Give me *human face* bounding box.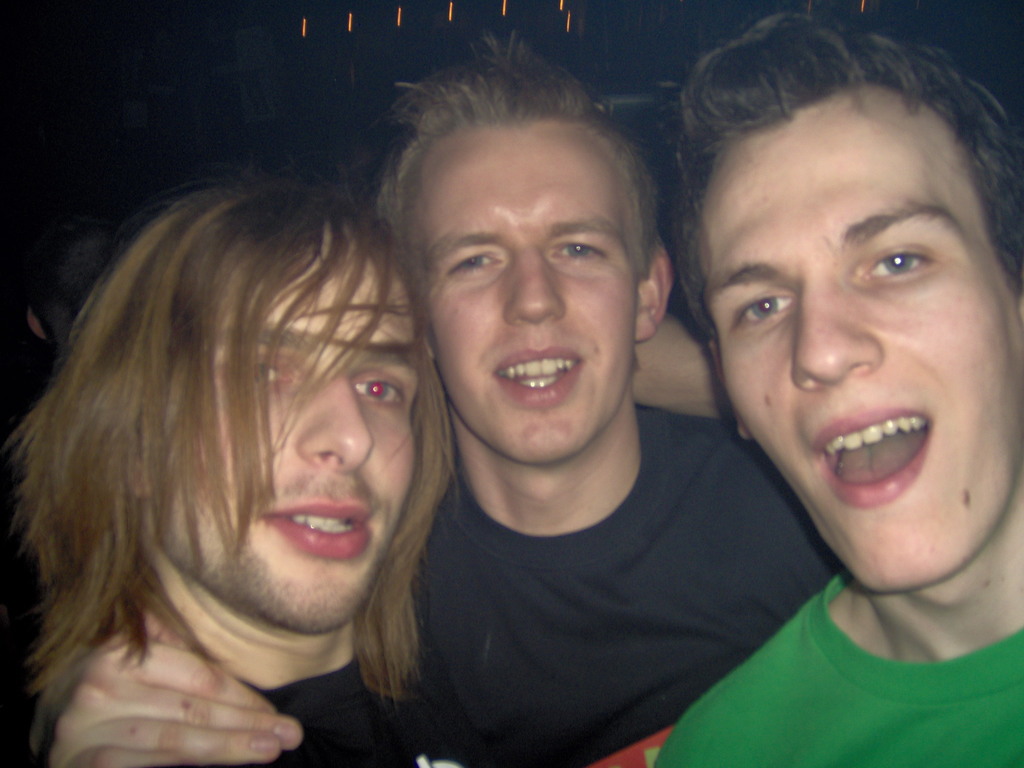
[426, 120, 641, 466].
